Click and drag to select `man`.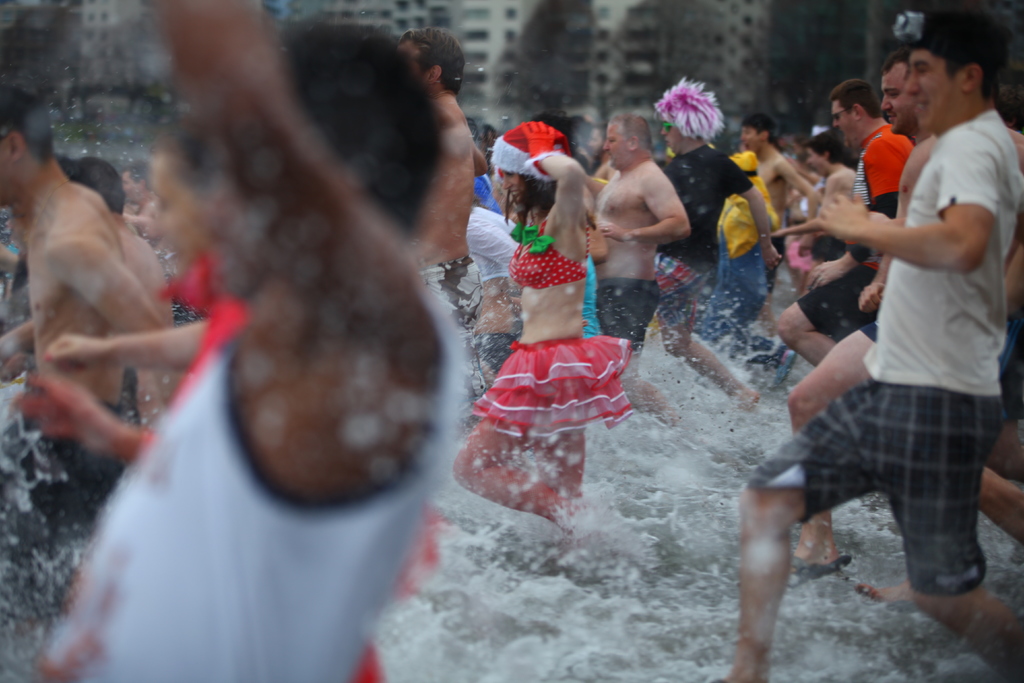
Selection: box=[766, 65, 918, 374].
